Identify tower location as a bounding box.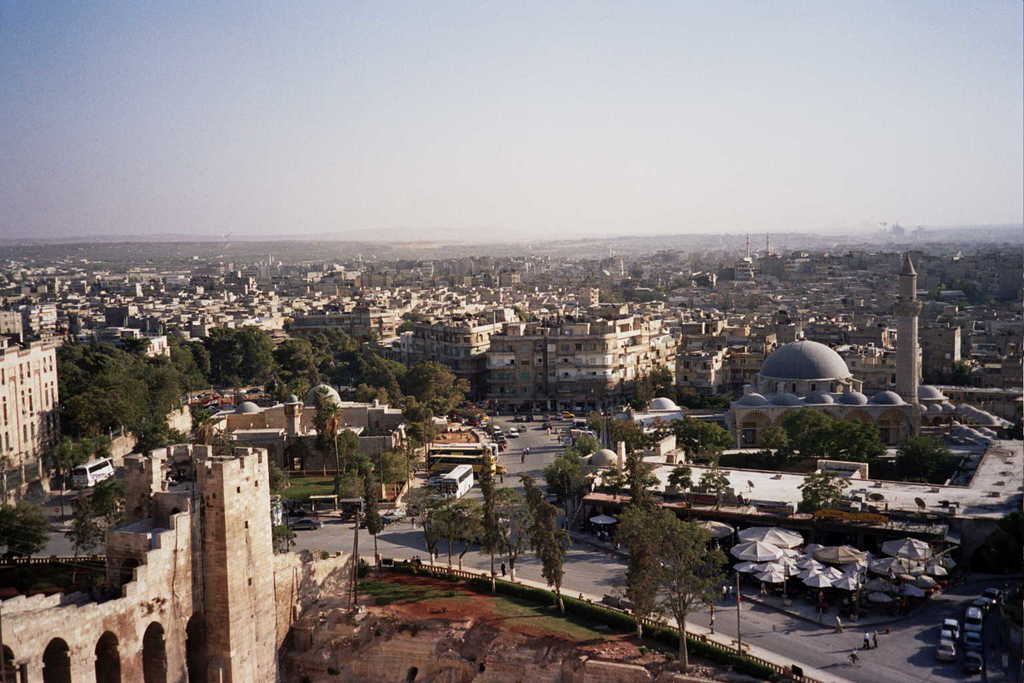
l=898, t=255, r=923, b=403.
